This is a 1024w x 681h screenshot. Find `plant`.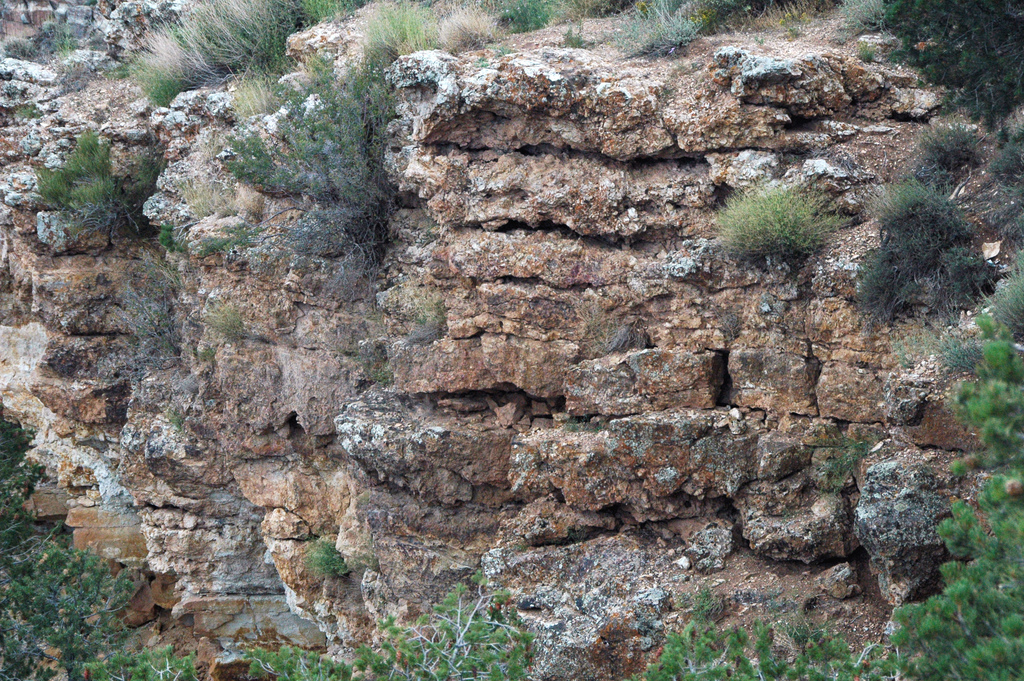
Bounding box: 104/0/298/109.
